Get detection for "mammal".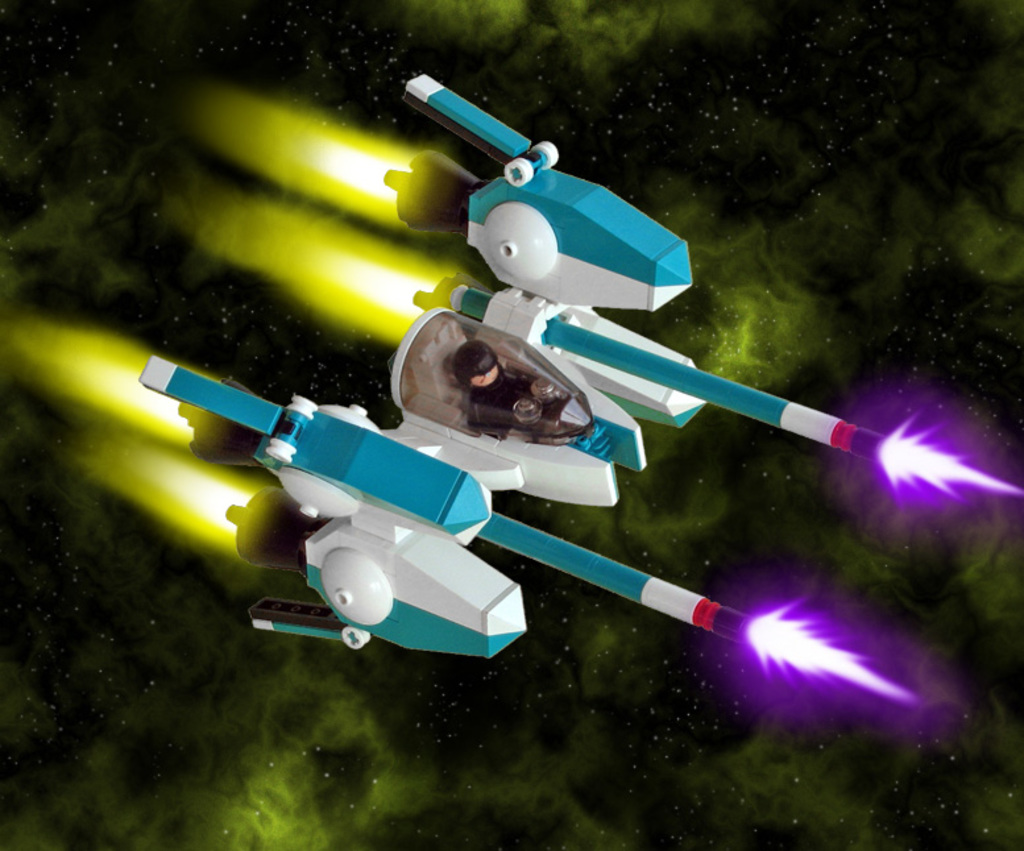
Detection: x1=452 y1=336 x2=575 y2=435.
